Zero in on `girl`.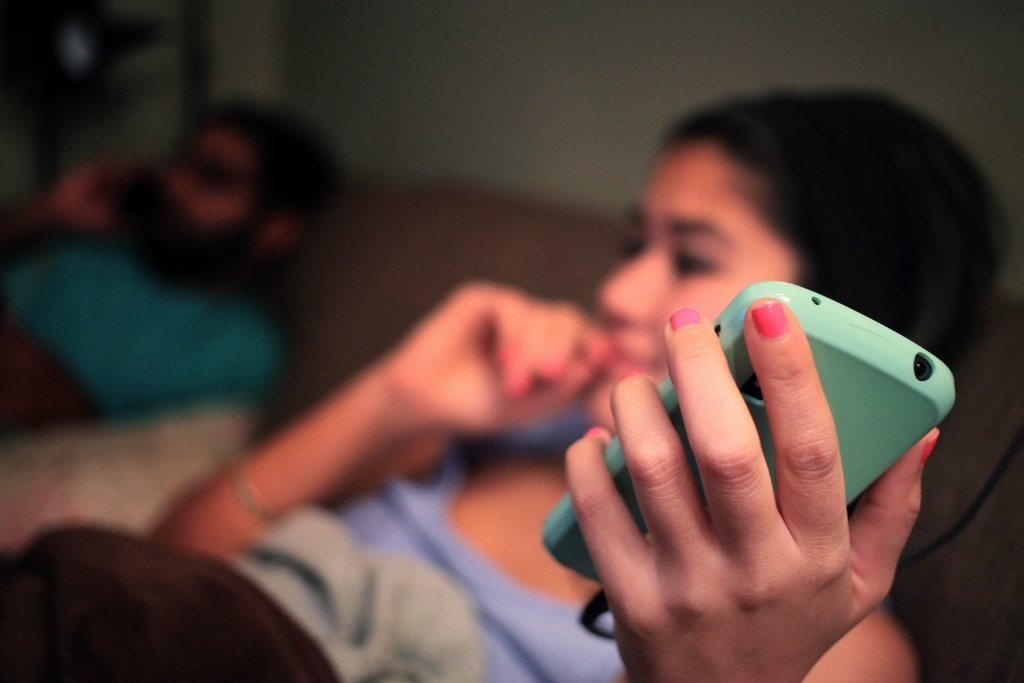
Zeroed in: pyautogui.locateOnScreen(143, 80, 1002, 682).
